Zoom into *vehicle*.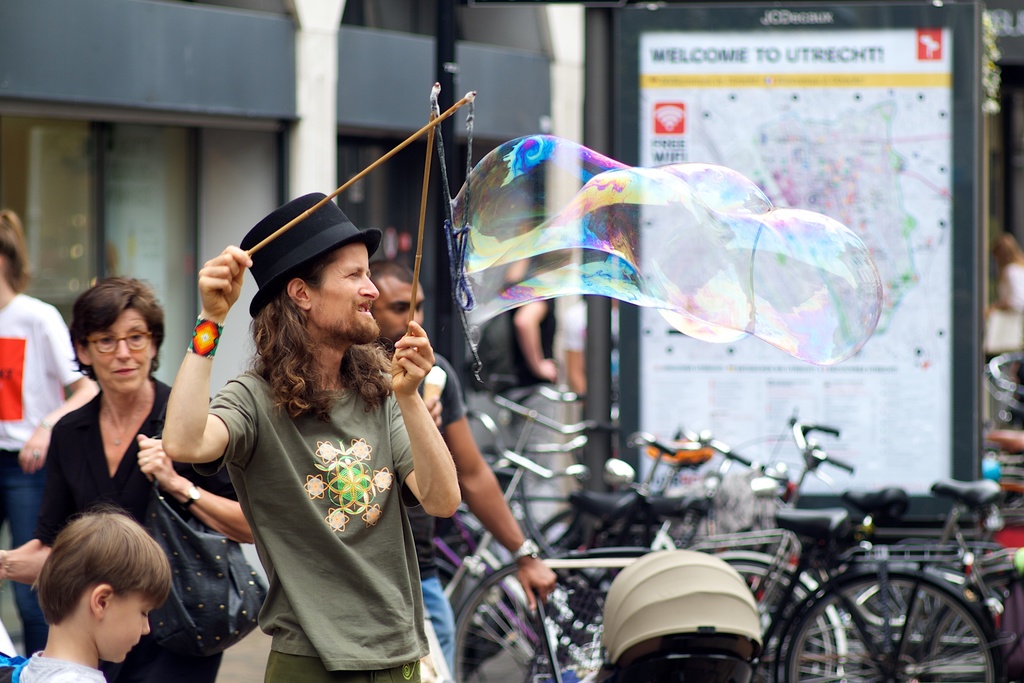
Zoom target: <bbox>743, 493, 1023, 681</bbox>.
